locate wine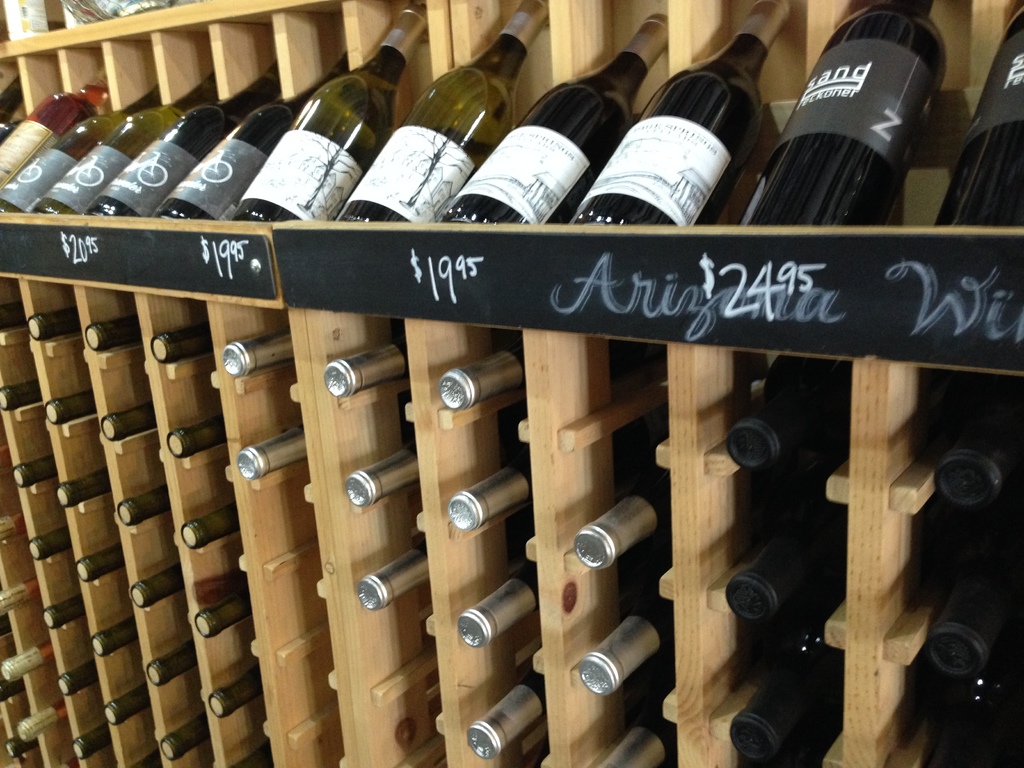
29:538:70:560
